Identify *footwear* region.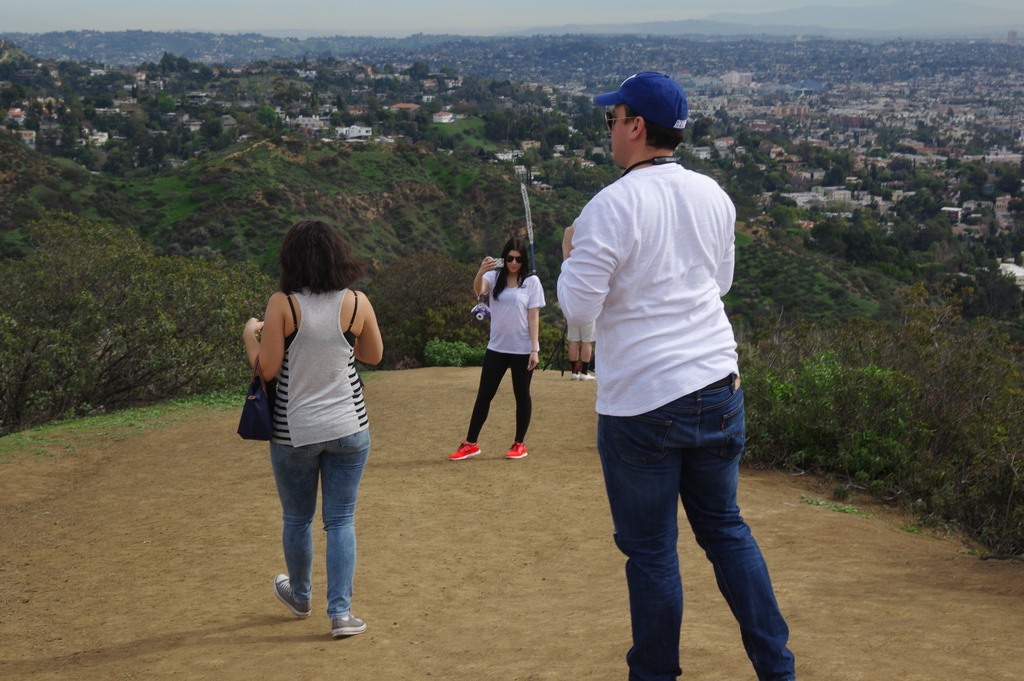
Region: BBox(451, 443, 480, 464).
